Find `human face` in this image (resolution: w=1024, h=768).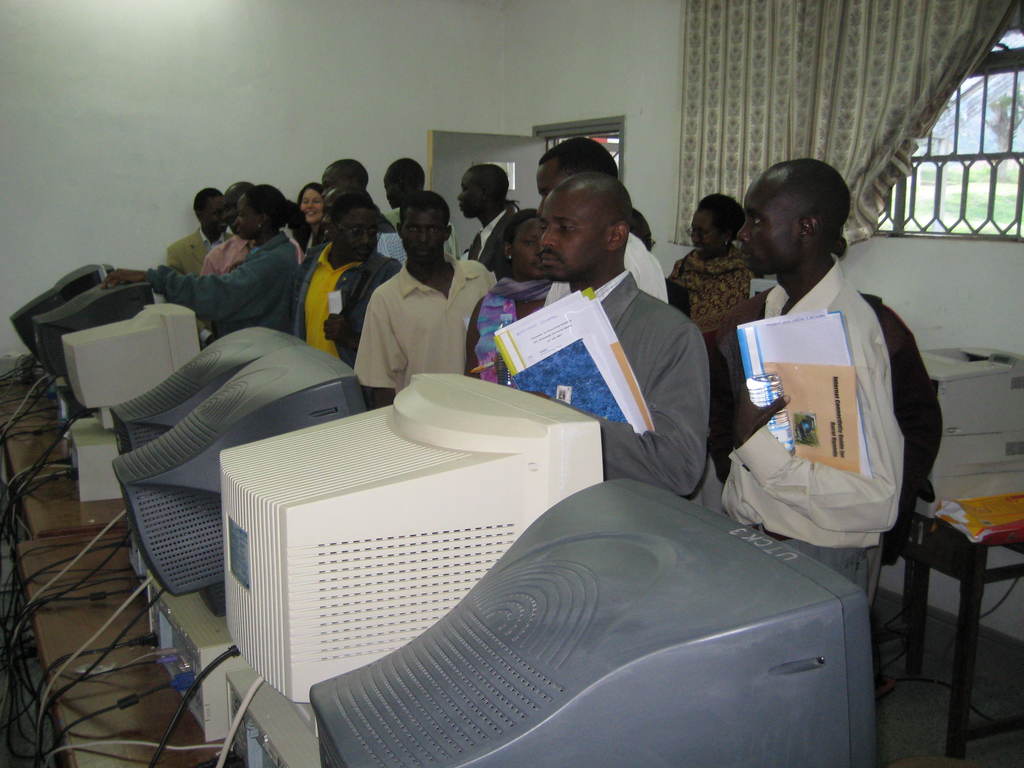
bbox(300, 186, 324, 225).
